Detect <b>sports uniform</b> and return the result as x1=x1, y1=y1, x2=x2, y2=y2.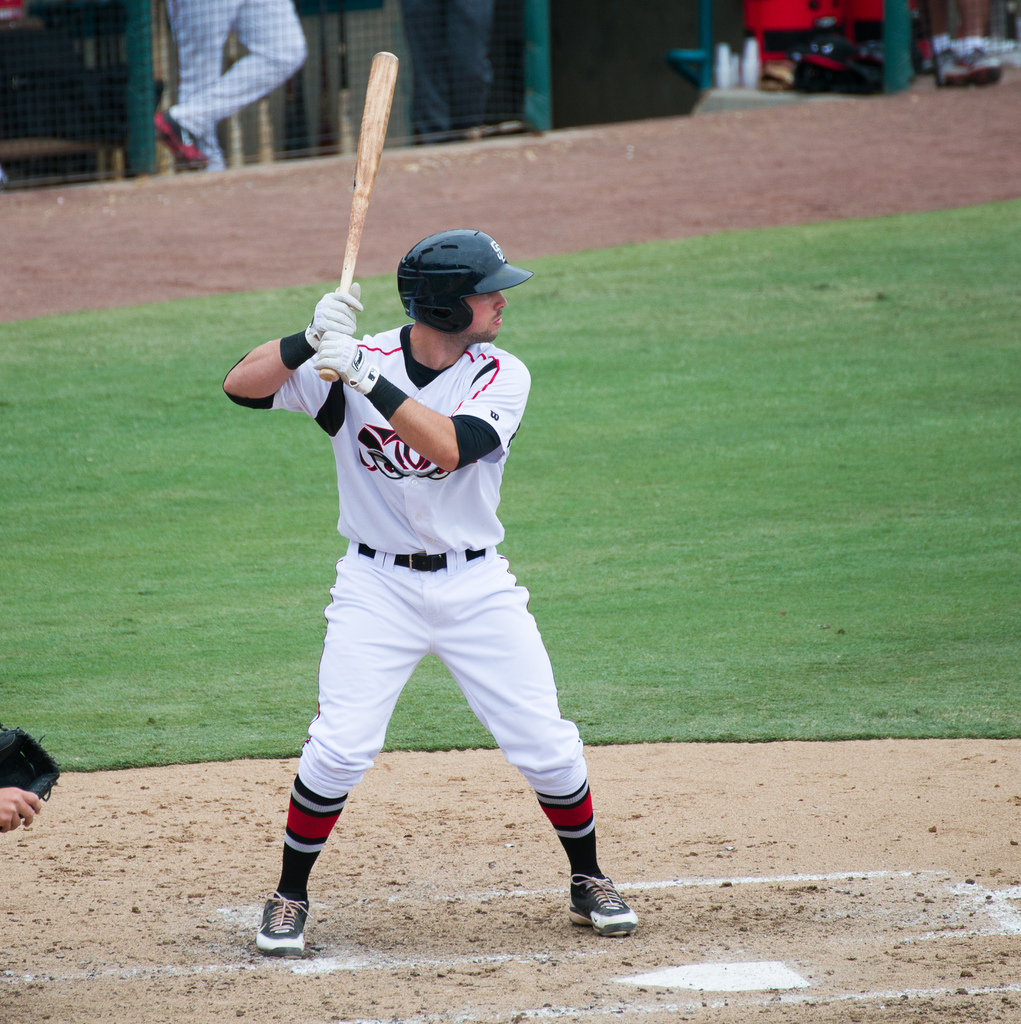
x1=213, y1=248, x2=625, y2=951.
